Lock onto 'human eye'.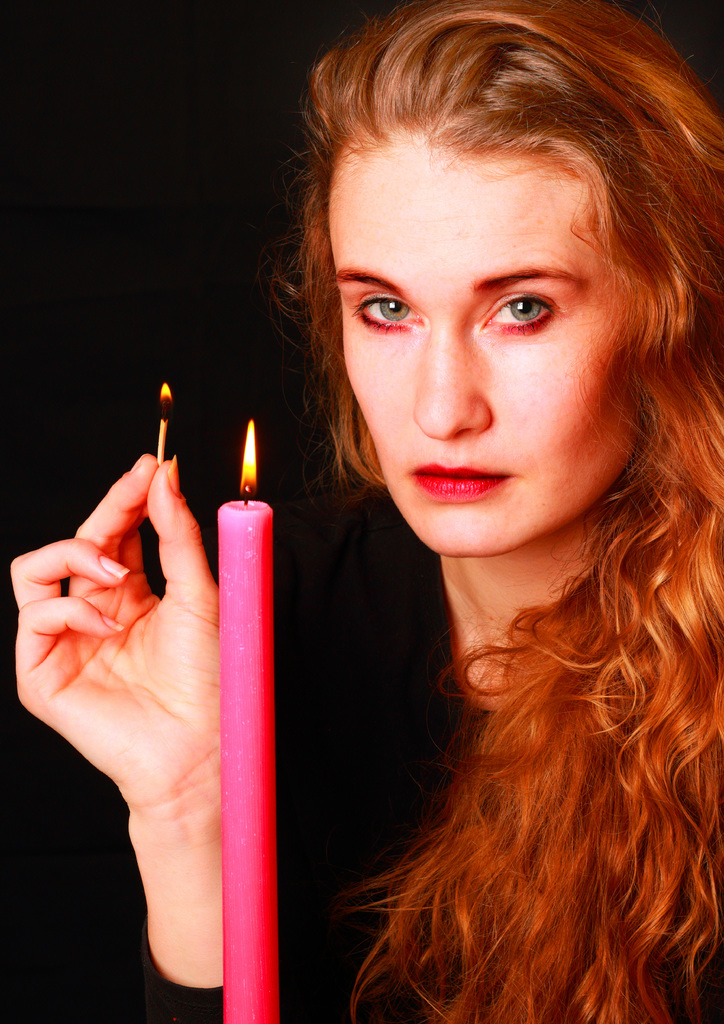
Locked: 470, 280, 578, 344.
